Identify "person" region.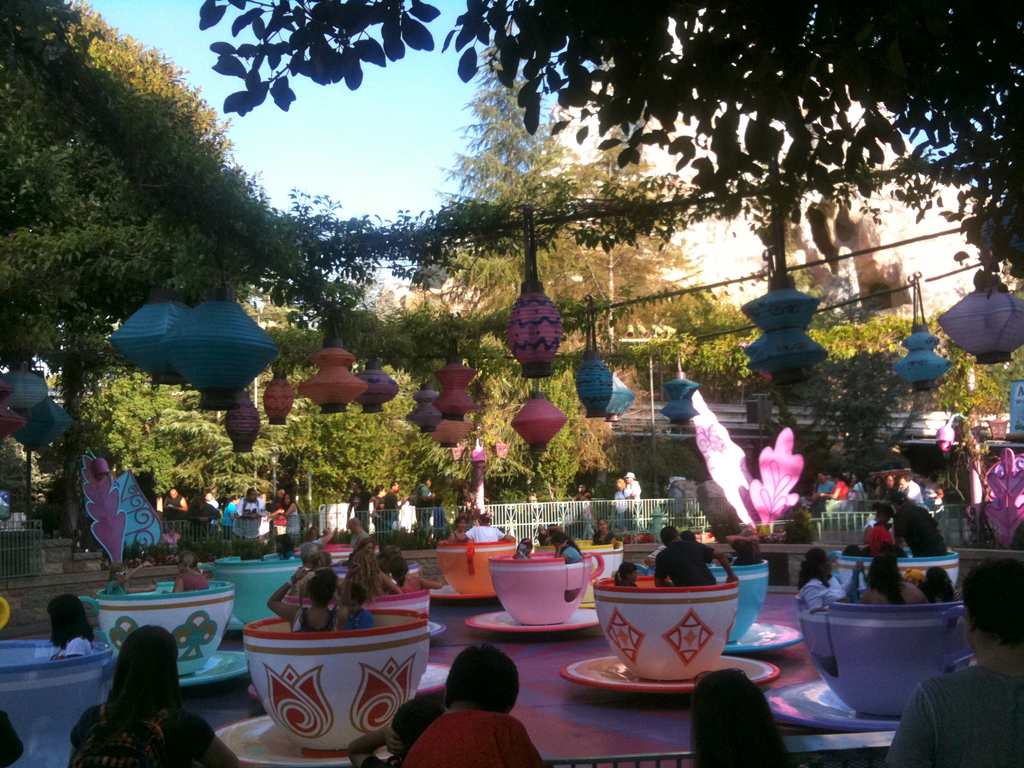
Region: (792, 543, 860, 610).
